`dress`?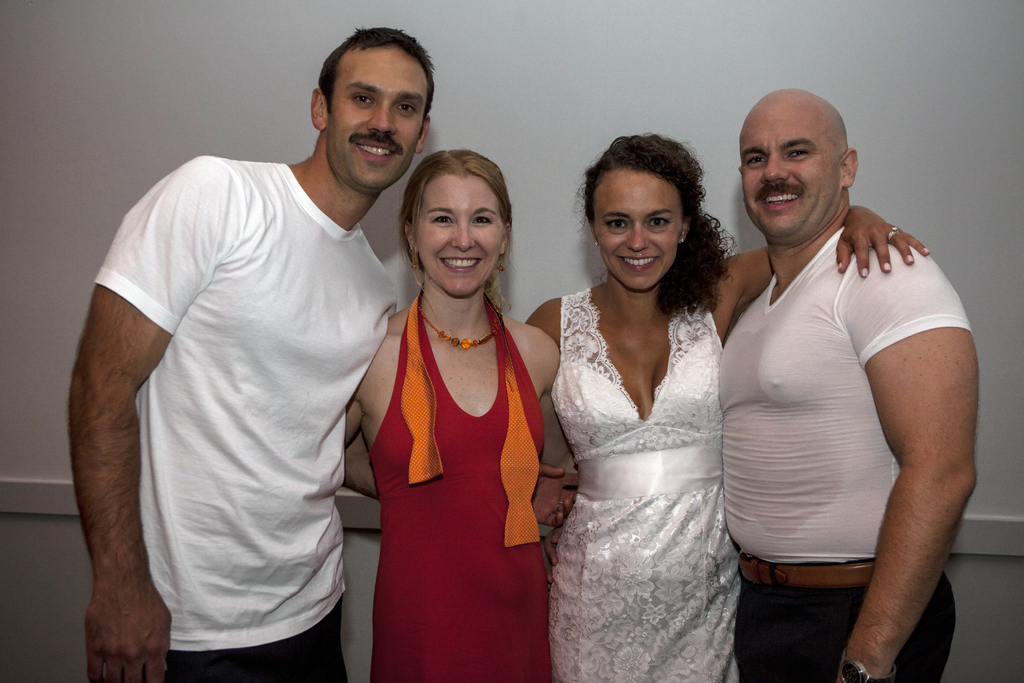
(522, 258, 787, 677)
